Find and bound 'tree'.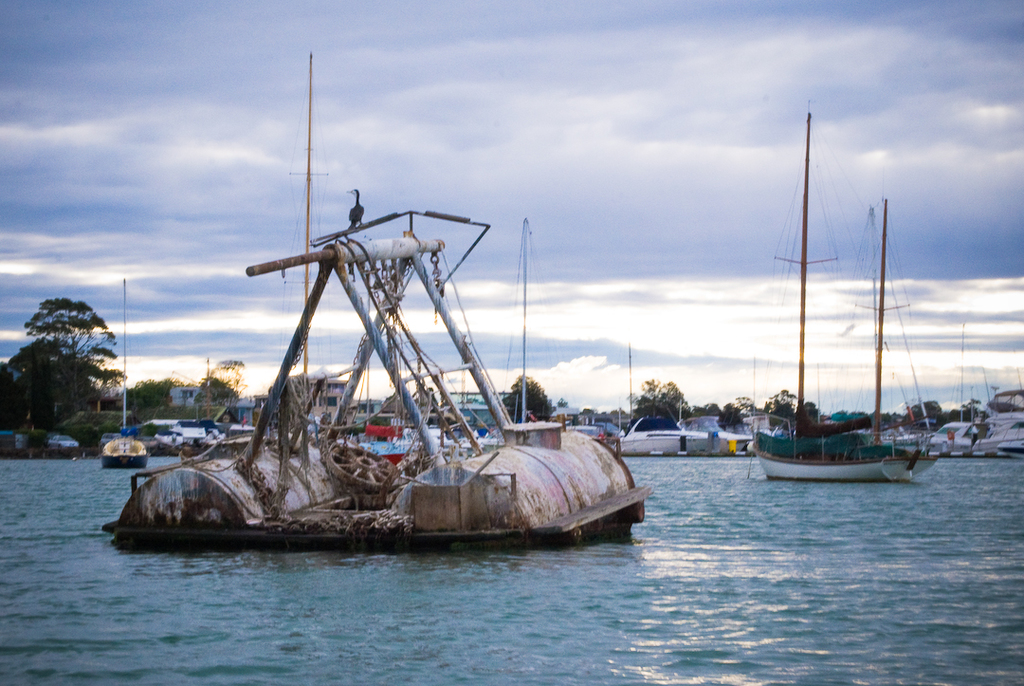
Bound: <region>682, 398, 715, 420</region>.
